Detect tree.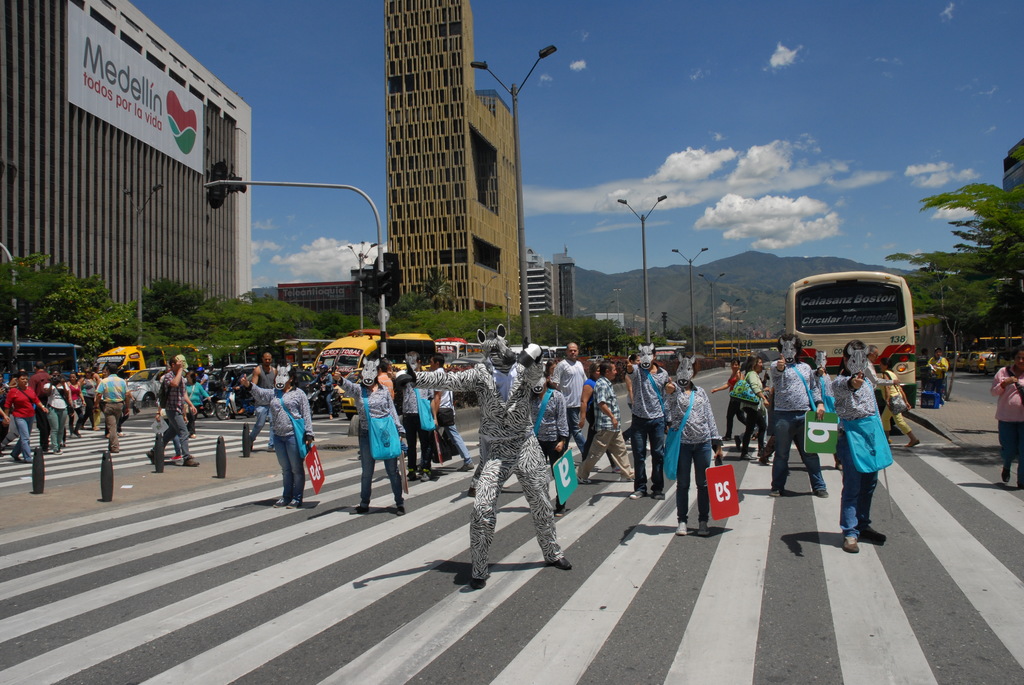
Detected at {"left": 666, "top": 325, "right": 754, "bottom": 336}.
